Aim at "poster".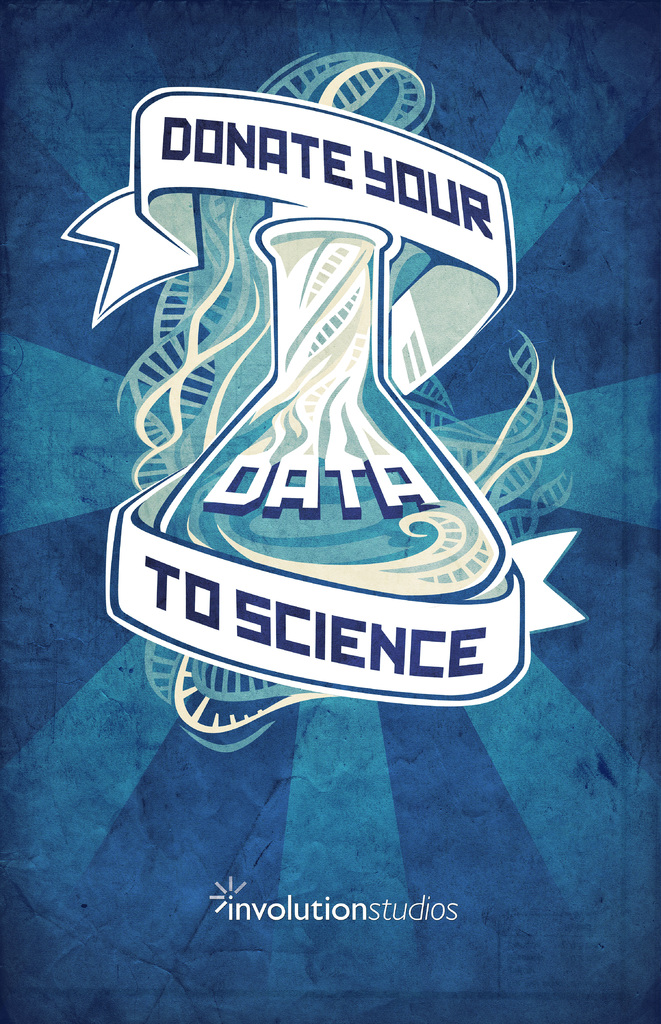
Aimed at bbox=[0, 0, 660, 1023].
